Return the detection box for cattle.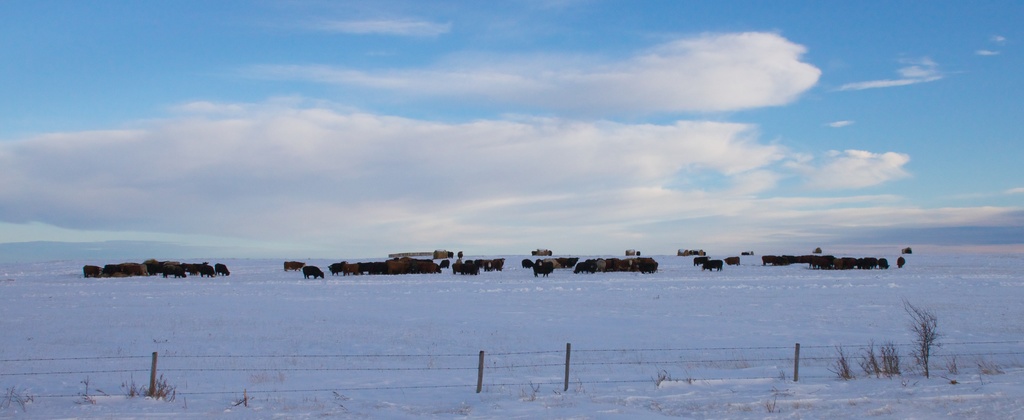
bbox(703, 260, 721, 271).
